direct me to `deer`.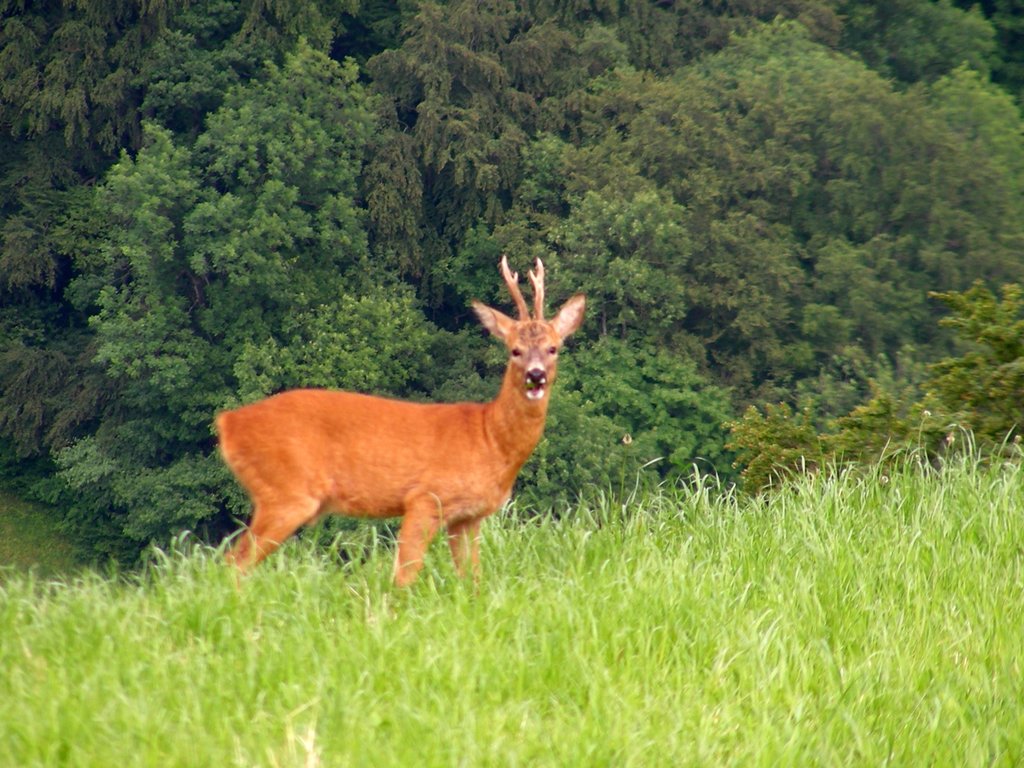
Direction: rect(220, 256, 583, 586).
